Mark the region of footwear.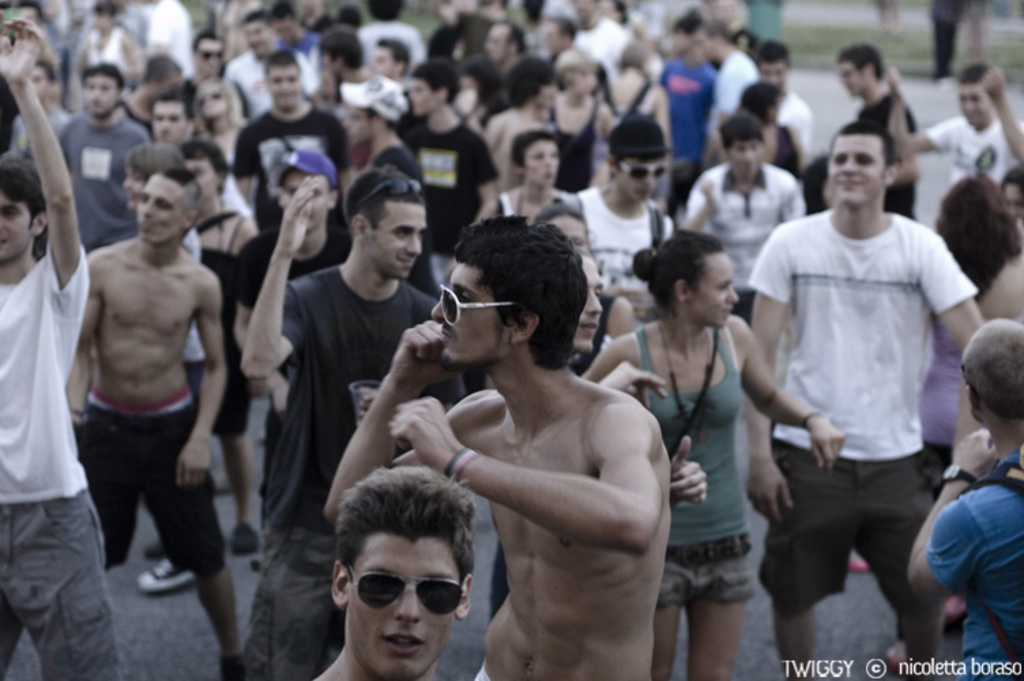
Region: 136/541/157/563.
